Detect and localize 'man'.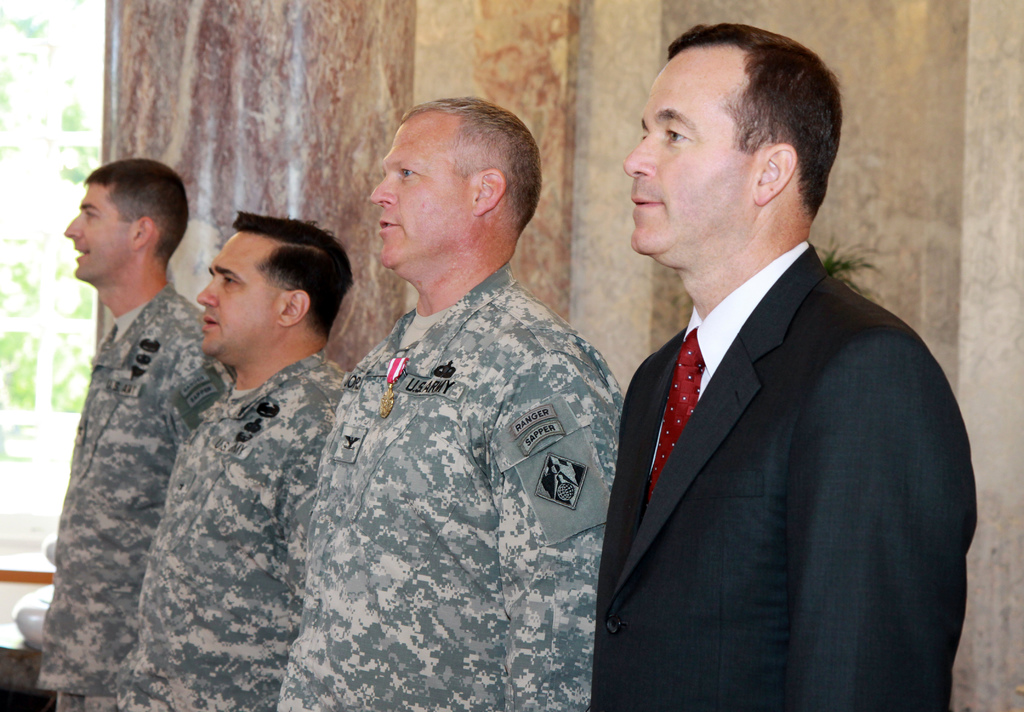
Localized at x1=279, y1=97, x2=620, y2=711.
